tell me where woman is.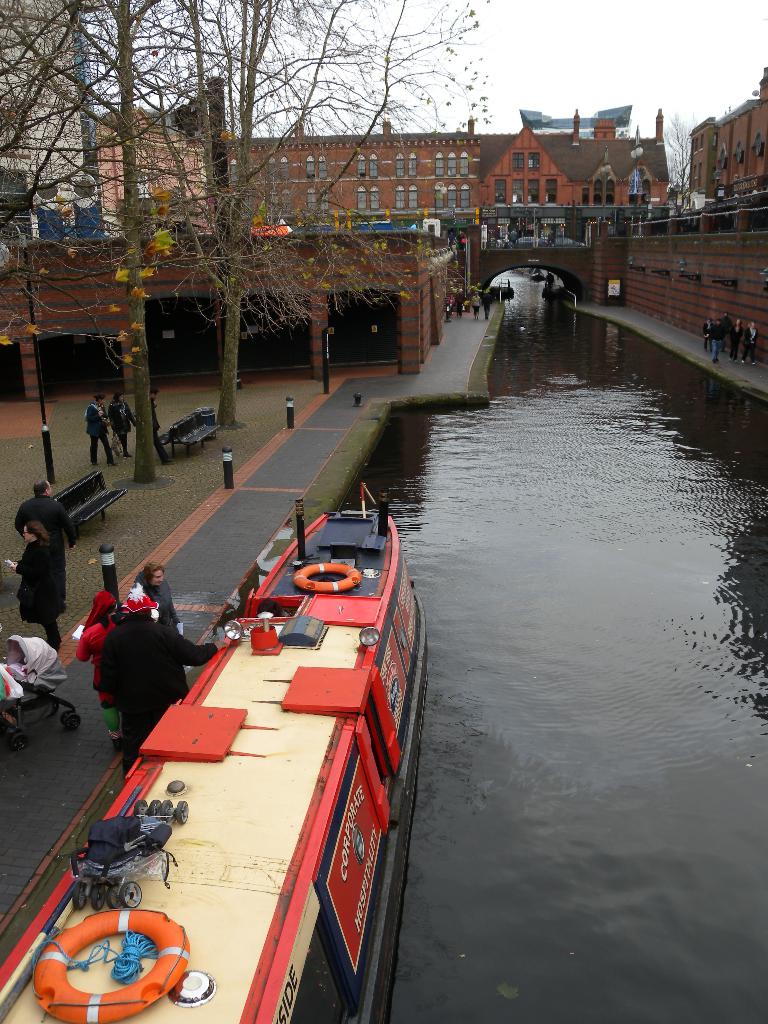
woman is at [131,563,191,640].
